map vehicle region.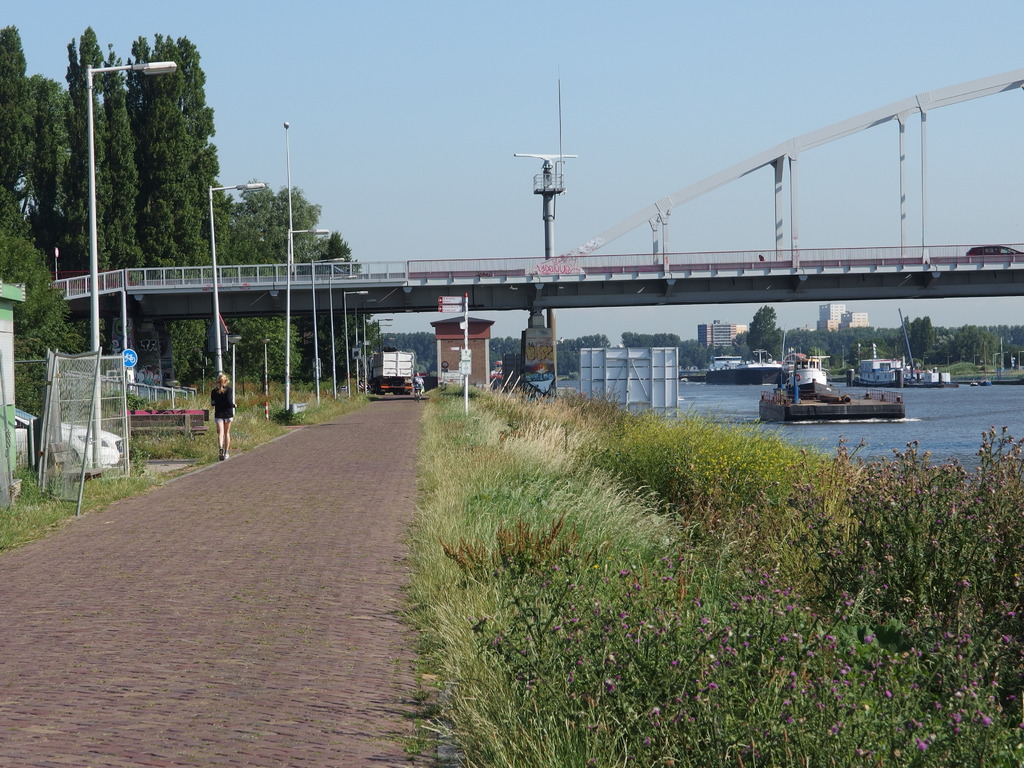
Mapped to [750,353,868,419].
